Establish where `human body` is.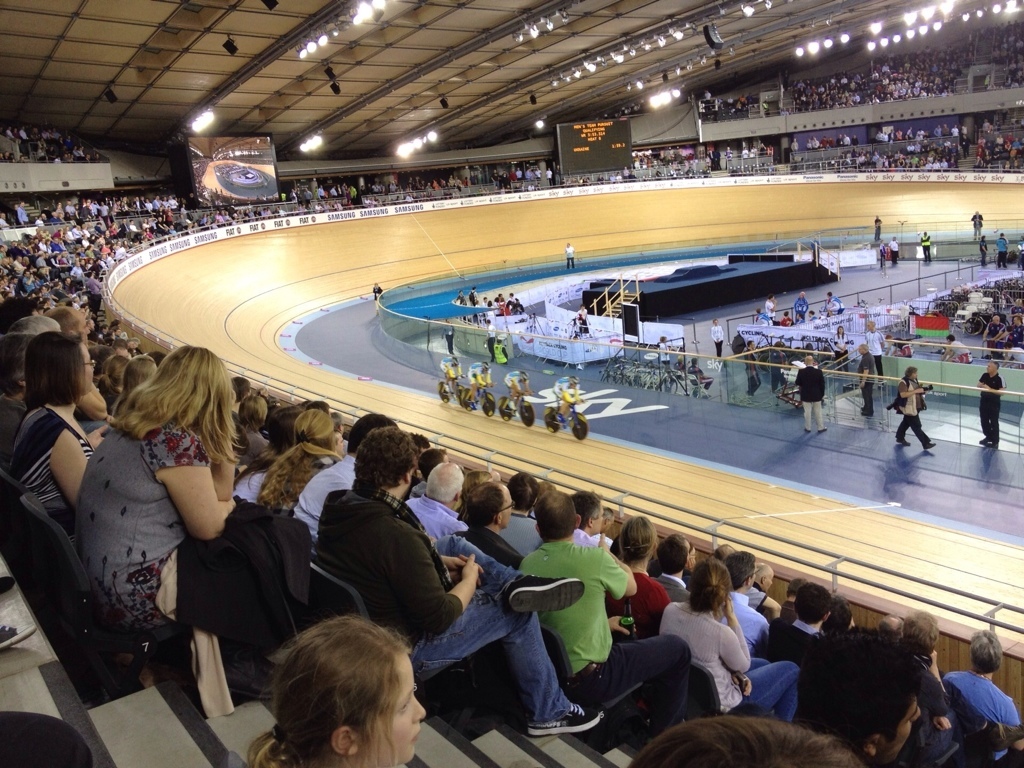
Established at x1=973, y1=374, x2=1011, y2=449.
